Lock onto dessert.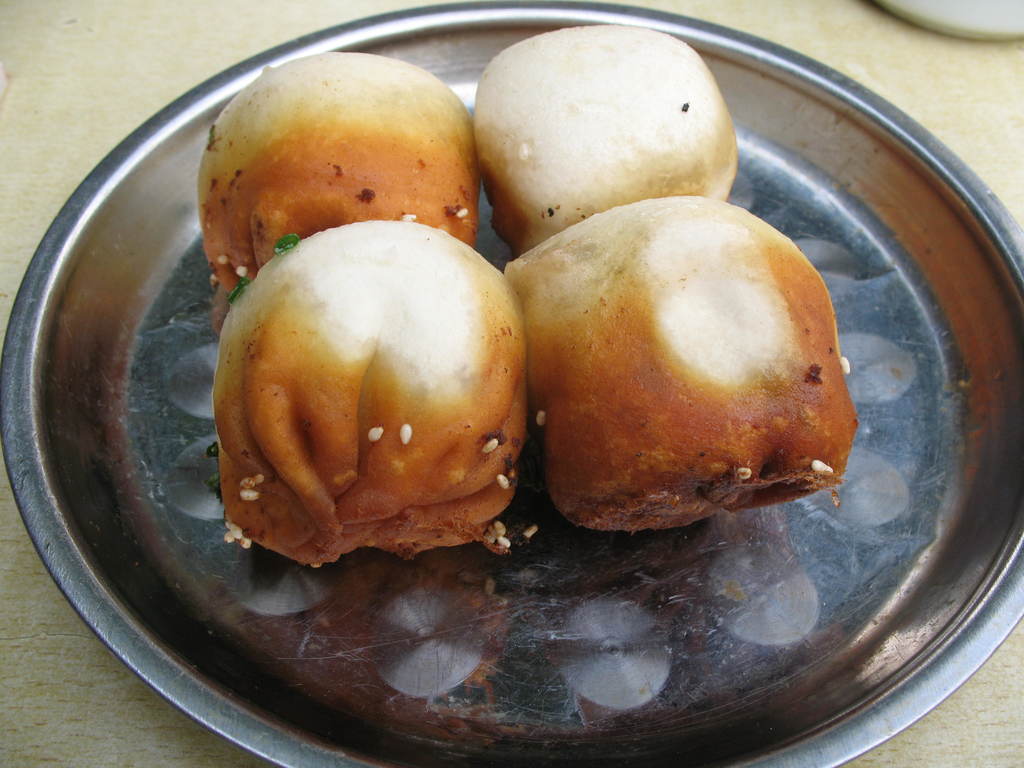
Locked: crop(198, 54, 473, 296).
